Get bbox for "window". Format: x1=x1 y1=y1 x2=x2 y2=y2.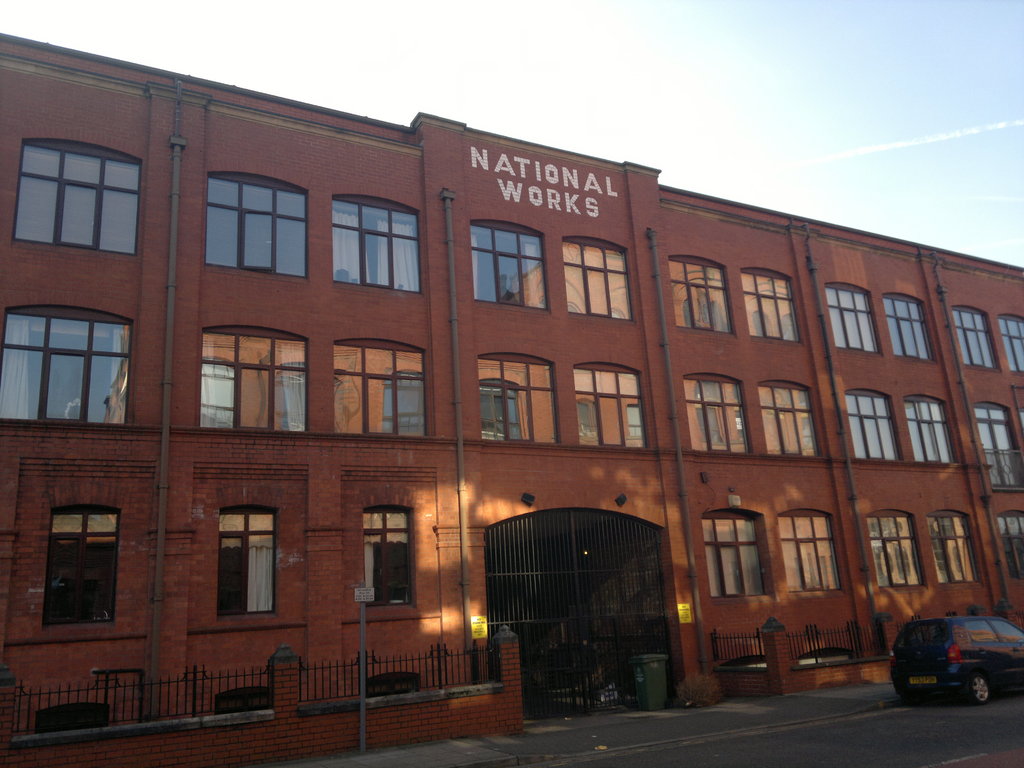
x1=15 y1=129 x2=148 y2=262.
